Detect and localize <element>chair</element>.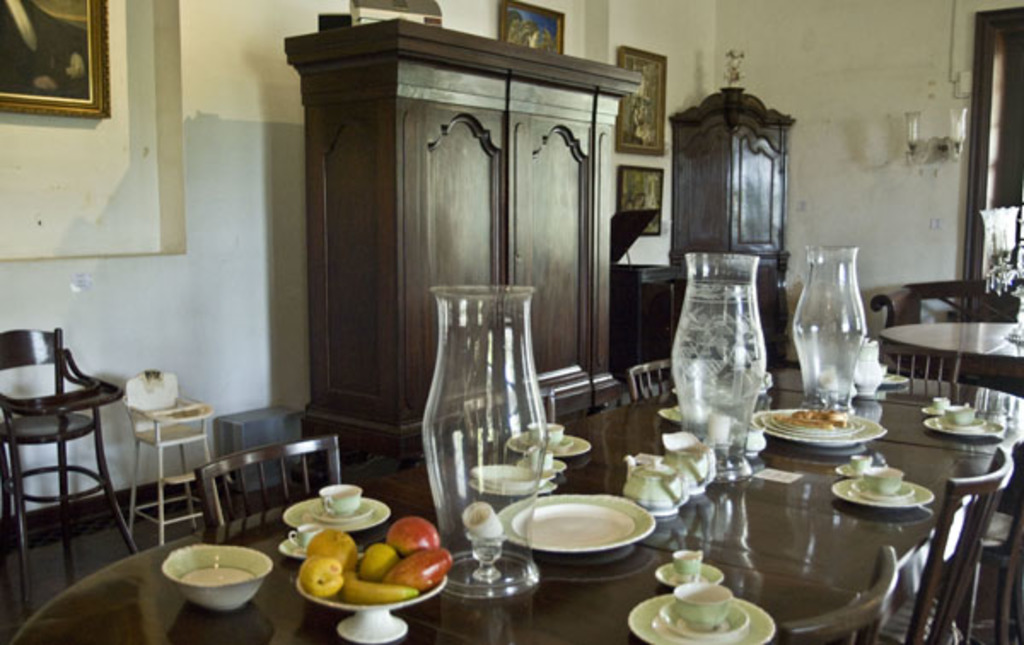
Localized at Rect(777, 543, 899, 643).
